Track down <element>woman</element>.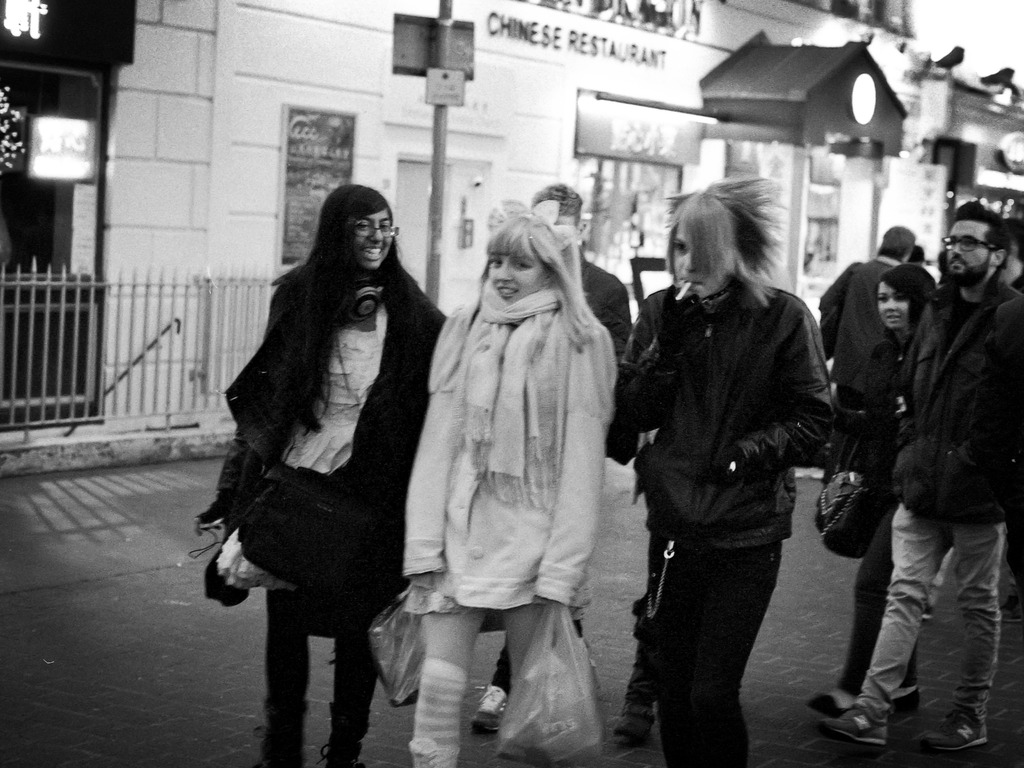
Tracked to bbox=[828, 265, 943, 721].
